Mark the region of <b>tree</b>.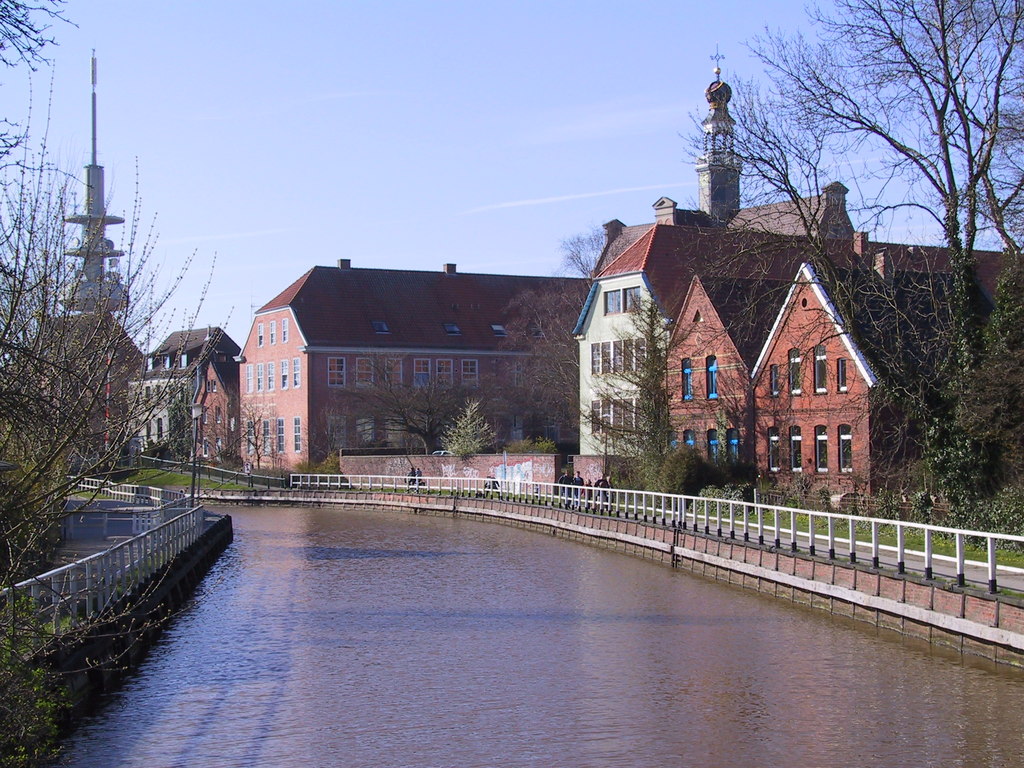
Region: BBox(678, 0, 1023, 531).
